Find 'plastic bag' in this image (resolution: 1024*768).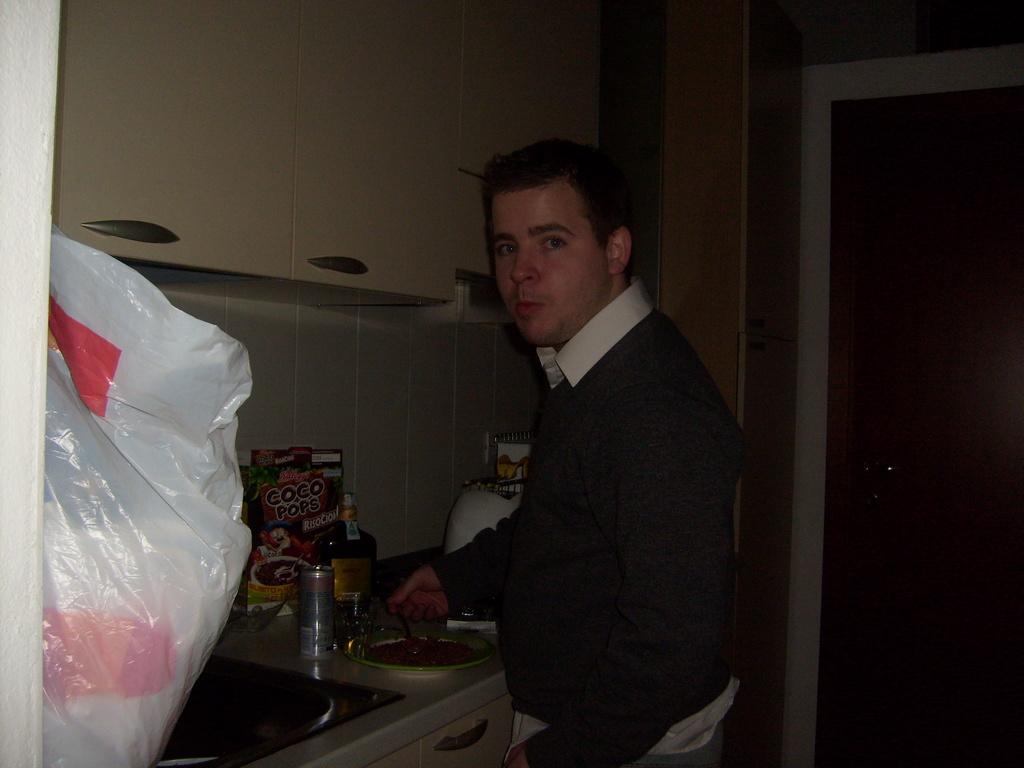
<box>42,223,259,767</box>.
